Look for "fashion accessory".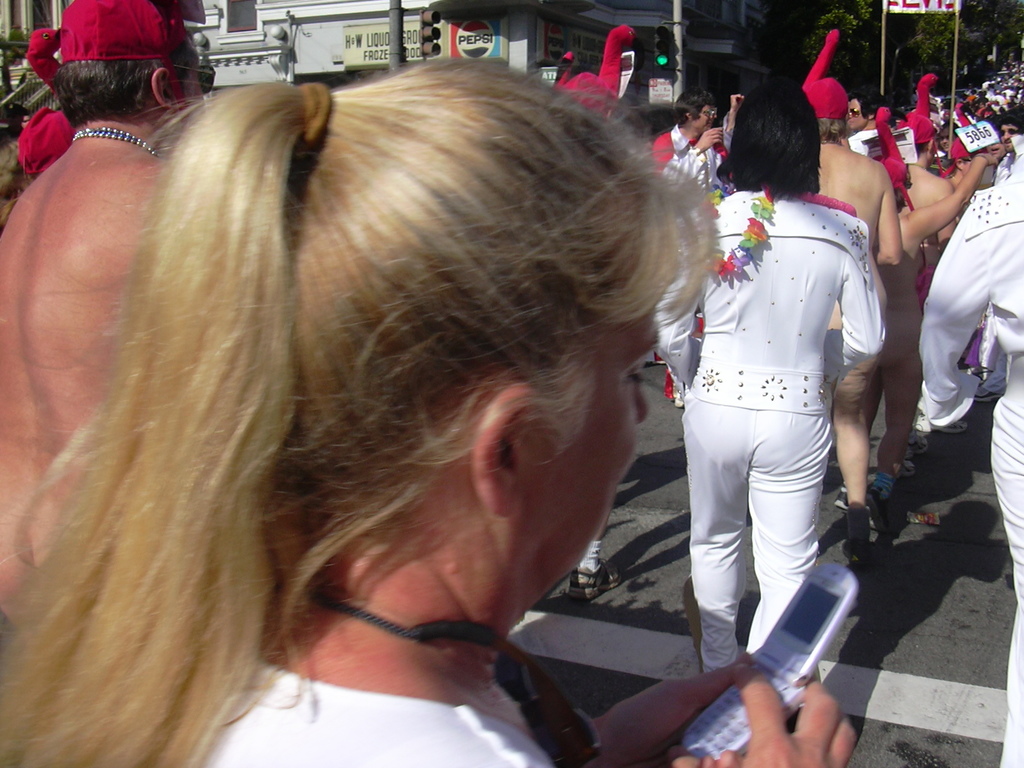
Found: <bbox>567, 569, 624, 602</bbox>.
